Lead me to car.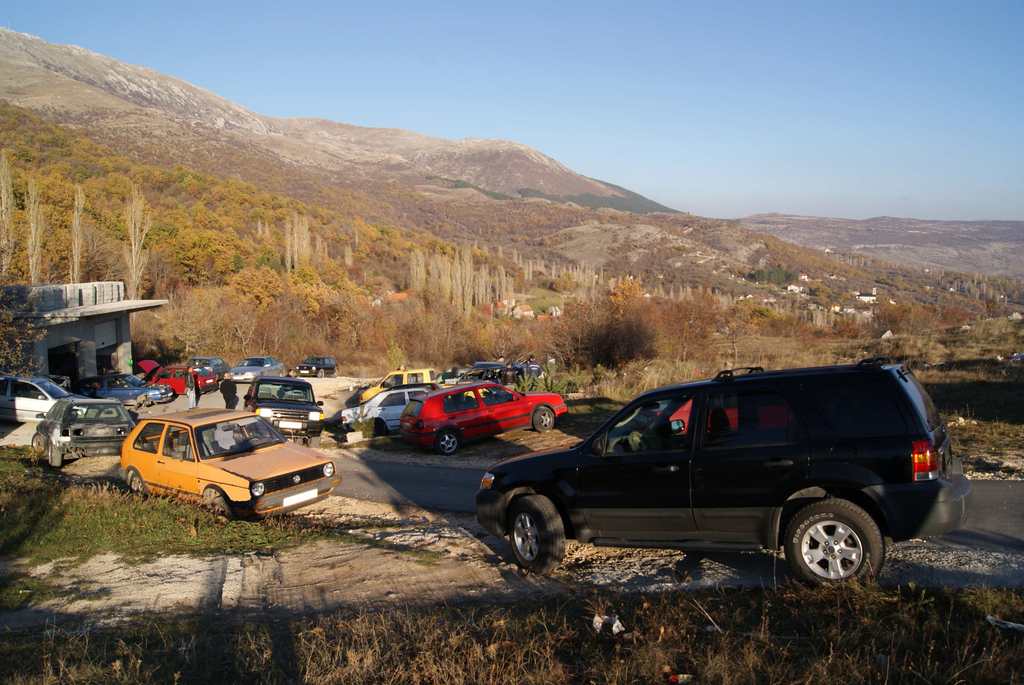
Lead to bbox=[191, 349, 225, 369].
